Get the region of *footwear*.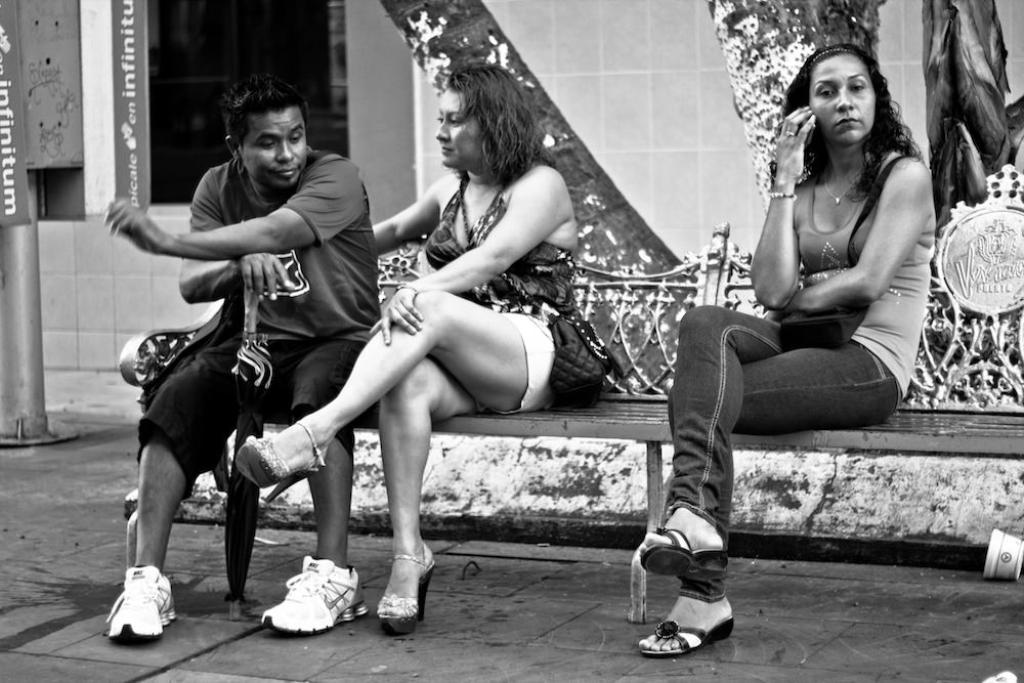
Rect(635, 522, 728, 587).
